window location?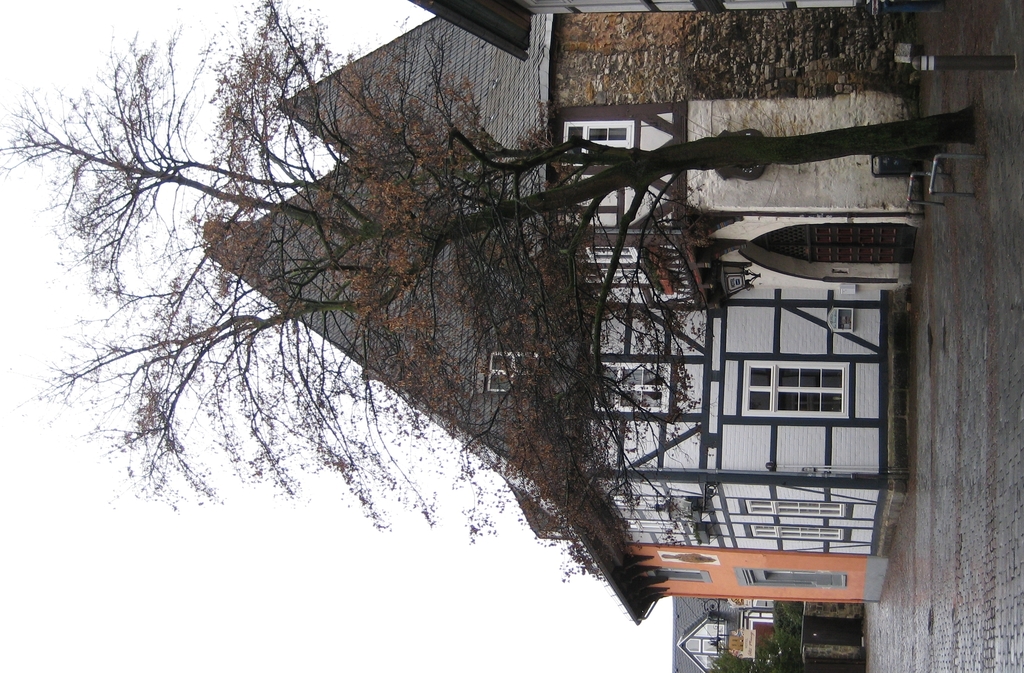
l=595, t=353, r=677, b=412
